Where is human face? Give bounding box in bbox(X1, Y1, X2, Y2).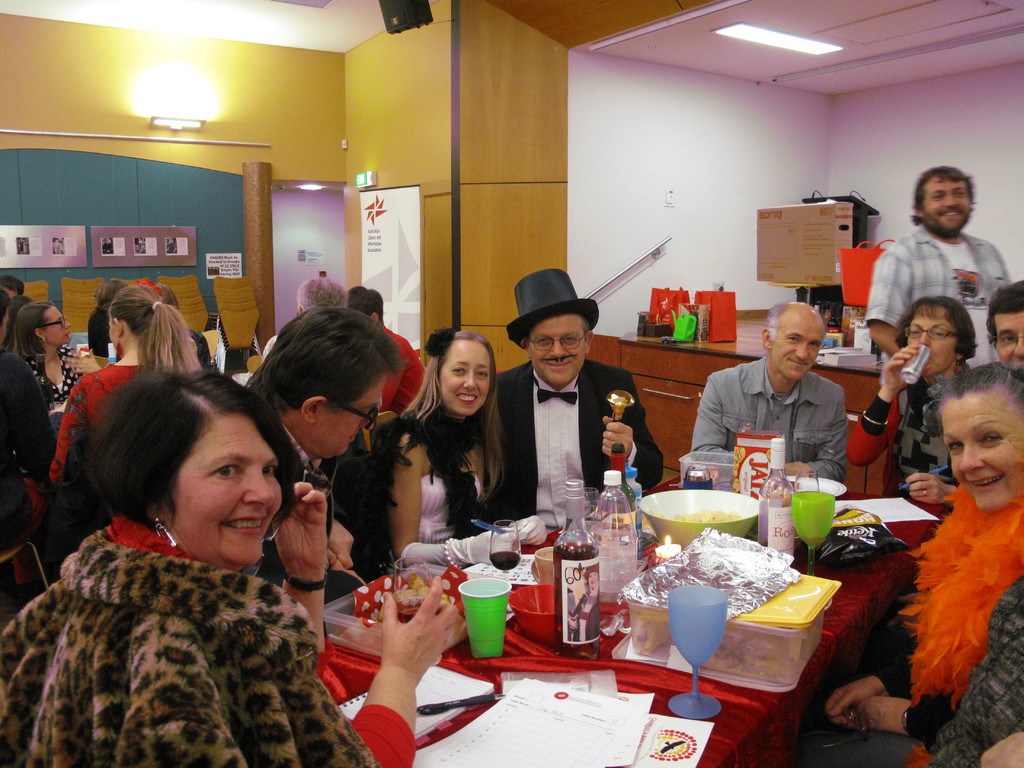
bbox(439, 338, 490, 416).
